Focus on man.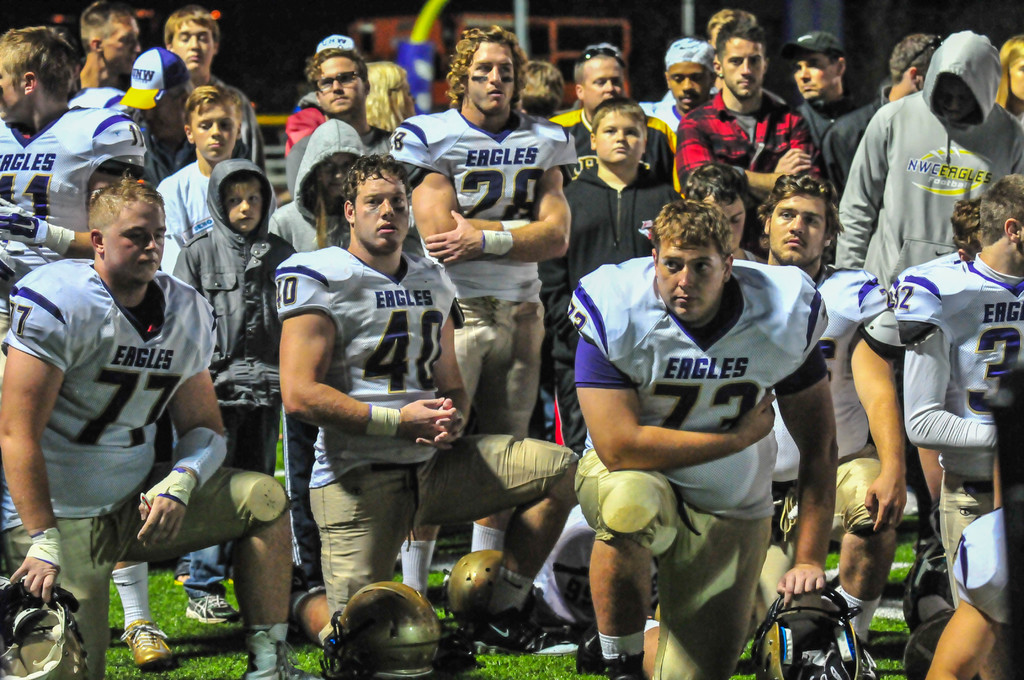
Focused at 50, 0, 155, 111.
